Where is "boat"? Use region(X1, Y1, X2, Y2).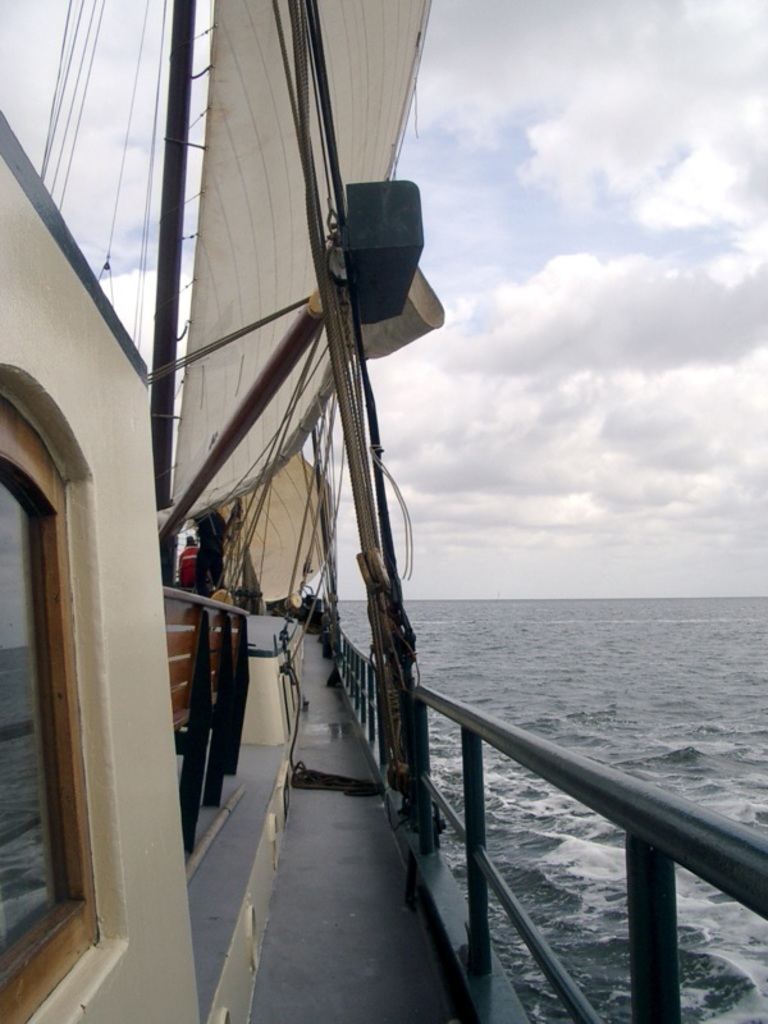
region(0, 0, 767, 1023).
